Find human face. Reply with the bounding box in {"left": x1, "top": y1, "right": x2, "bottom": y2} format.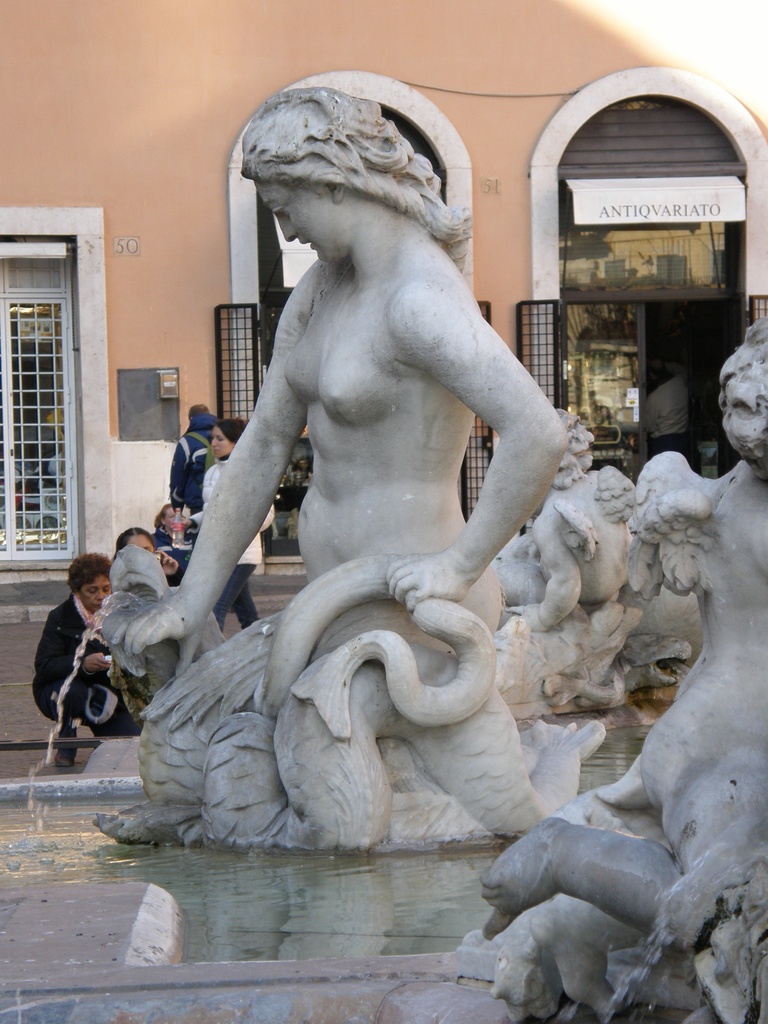
{"left": 257, "top": 180, "right": 332, "bottom": 264}.
